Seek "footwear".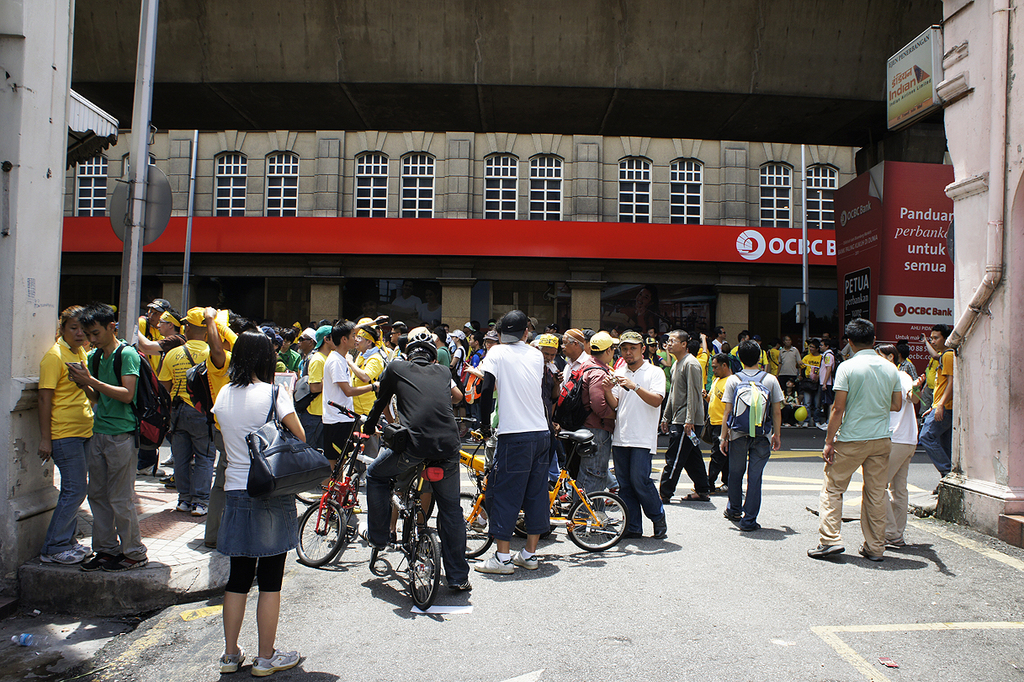
box=[855, 545, 874, 557].
